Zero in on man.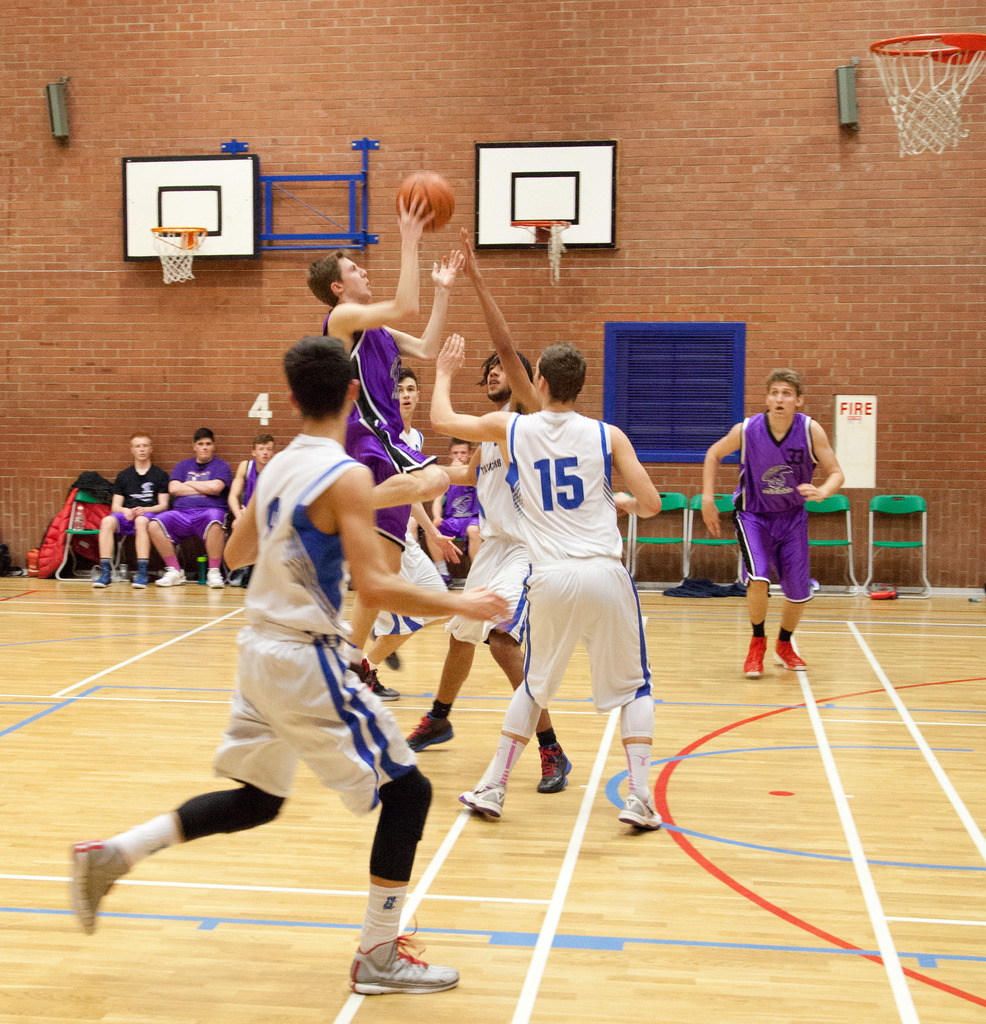
Zeroed in: <box>428,333,663,830</box>.
